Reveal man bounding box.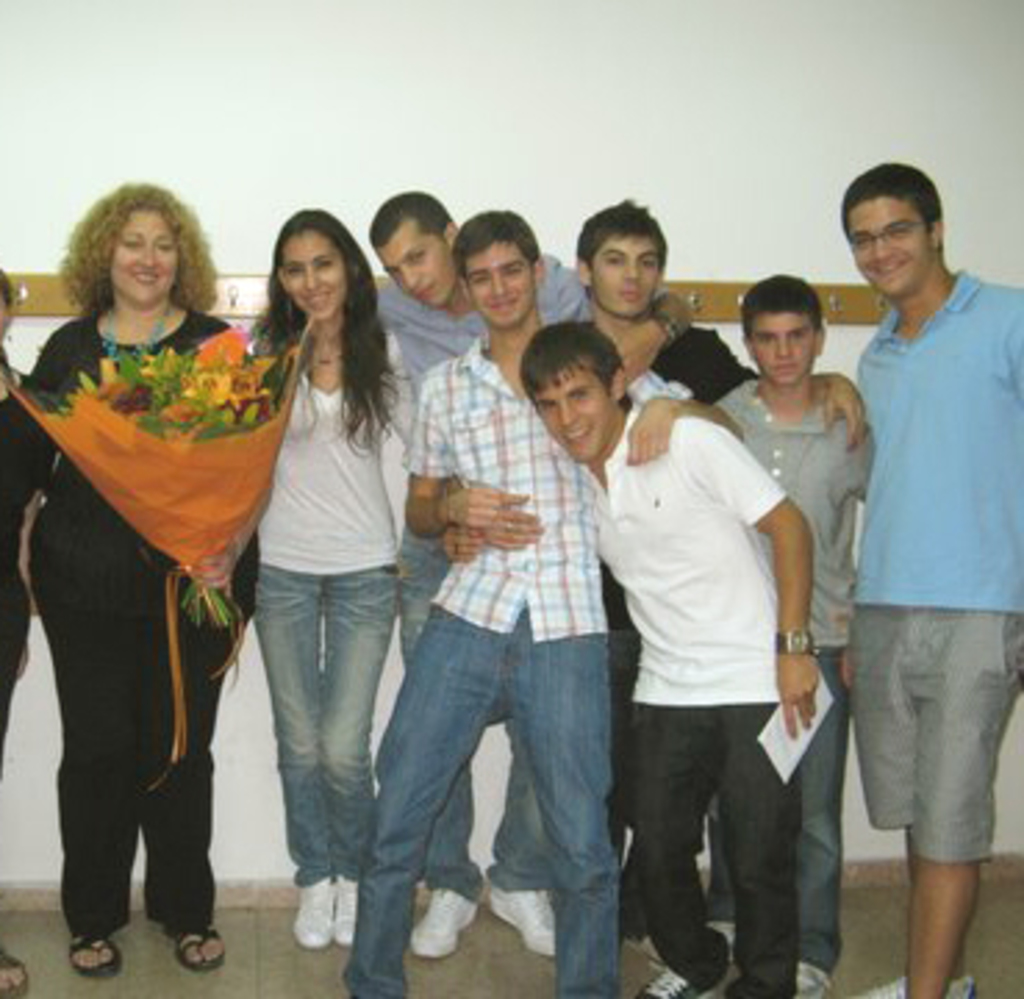
Revealed: 366/189/697/960.
